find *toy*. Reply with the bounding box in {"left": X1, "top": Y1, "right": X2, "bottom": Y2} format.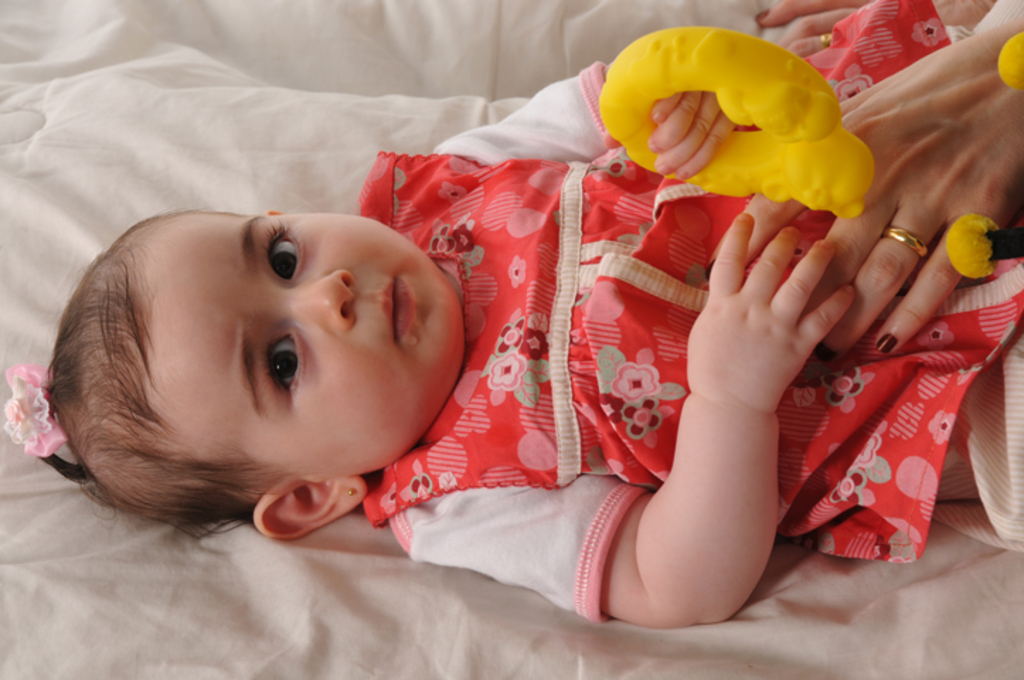
{"left": 598, "top": 26, "right": 877, "bottom": 218}.
